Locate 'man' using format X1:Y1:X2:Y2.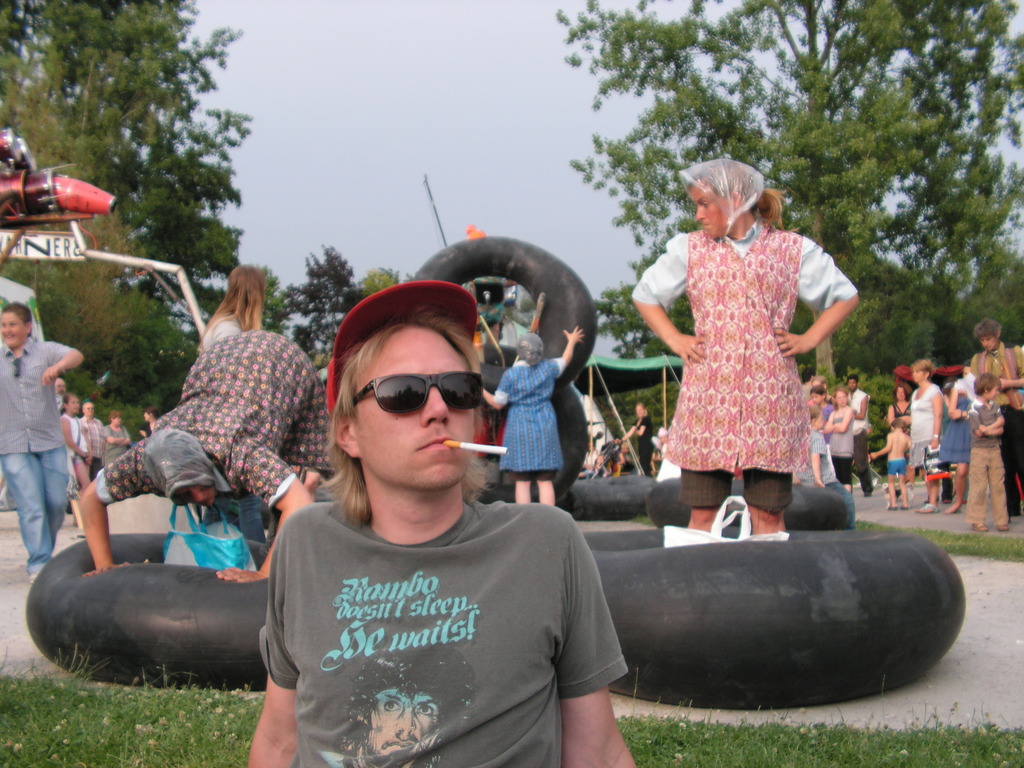
968:315:1023:516.
